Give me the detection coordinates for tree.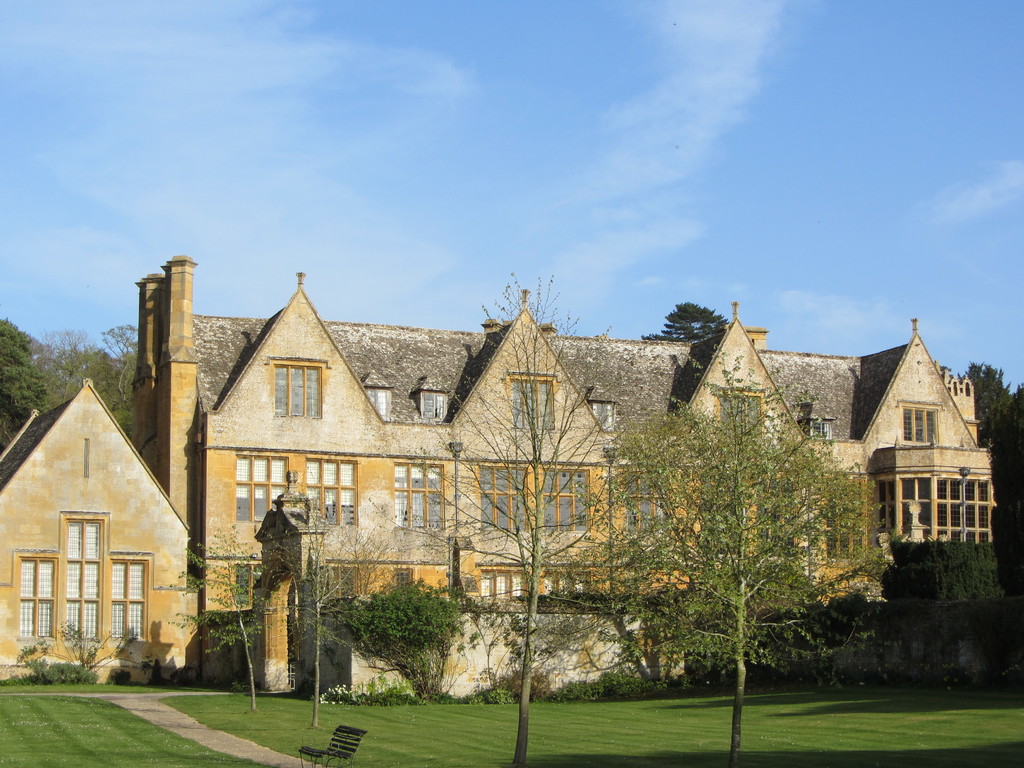
(40, 321, 104, 405).
